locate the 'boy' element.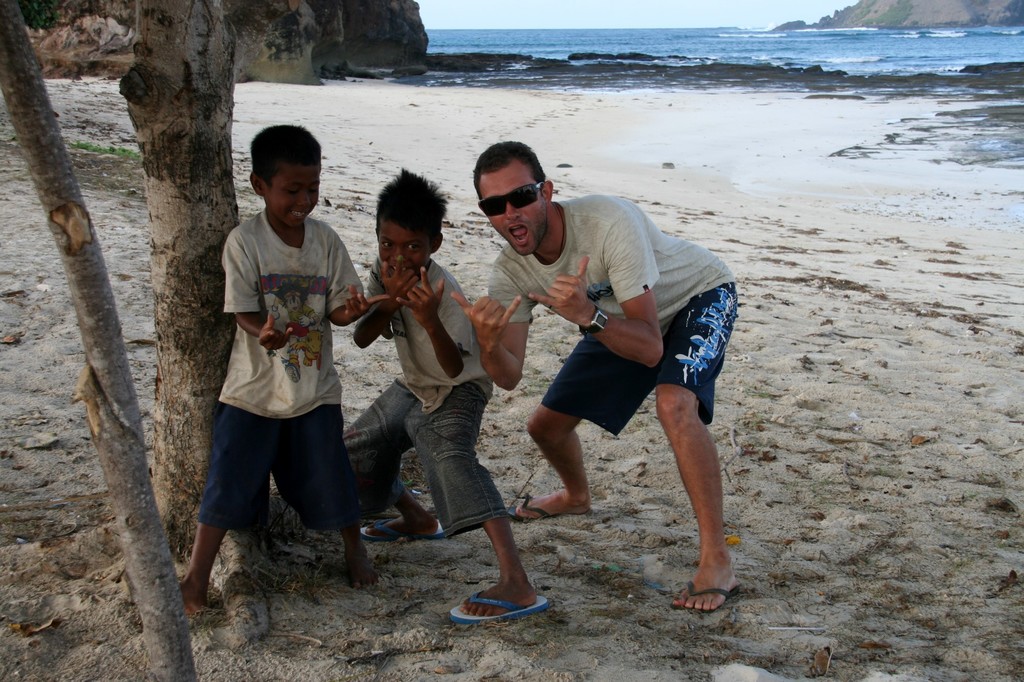
Element bbox: crop(446, 136, 740, 610).
